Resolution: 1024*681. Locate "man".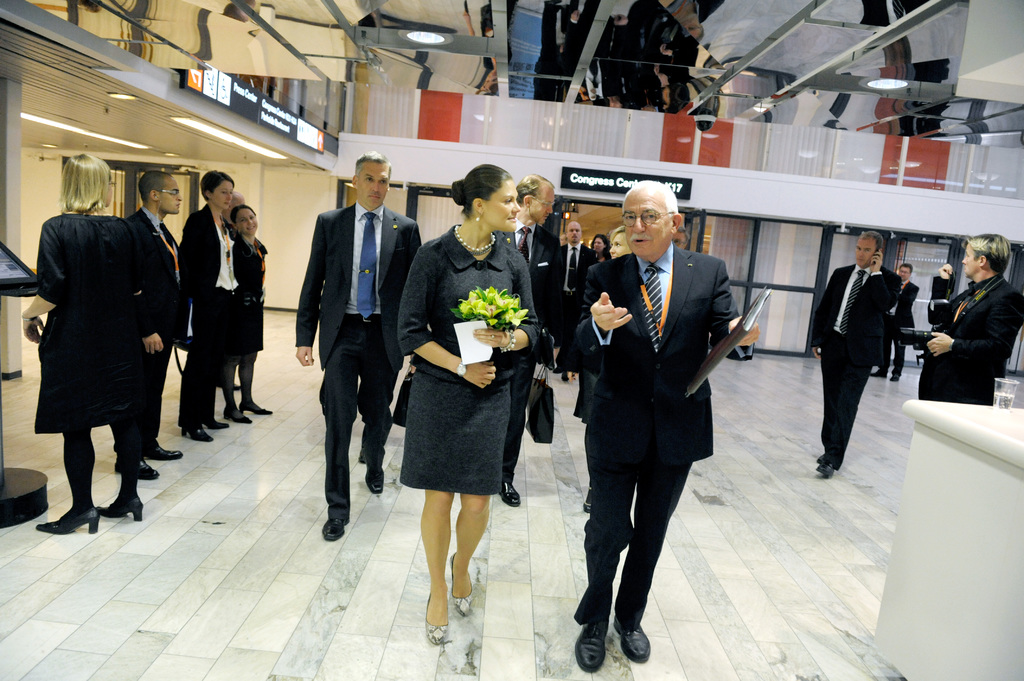
pyautogui.locateOnScreen(291, 148, 425, 543).
